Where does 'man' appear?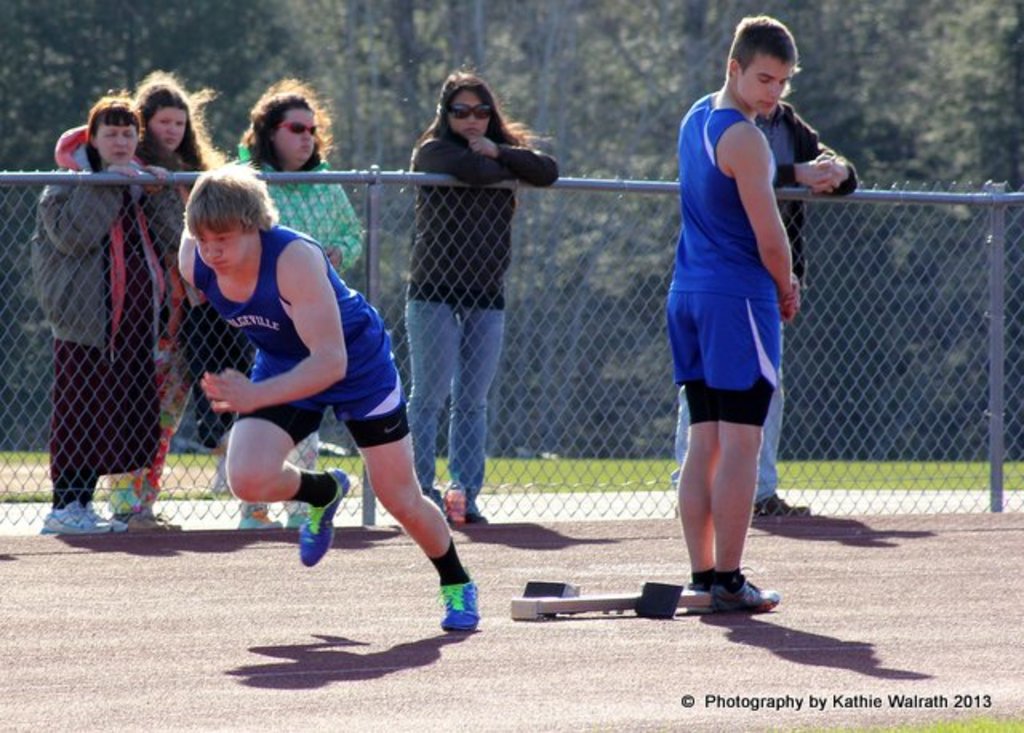
Appears at [left=181, top=162, right=480, bottom=634].
